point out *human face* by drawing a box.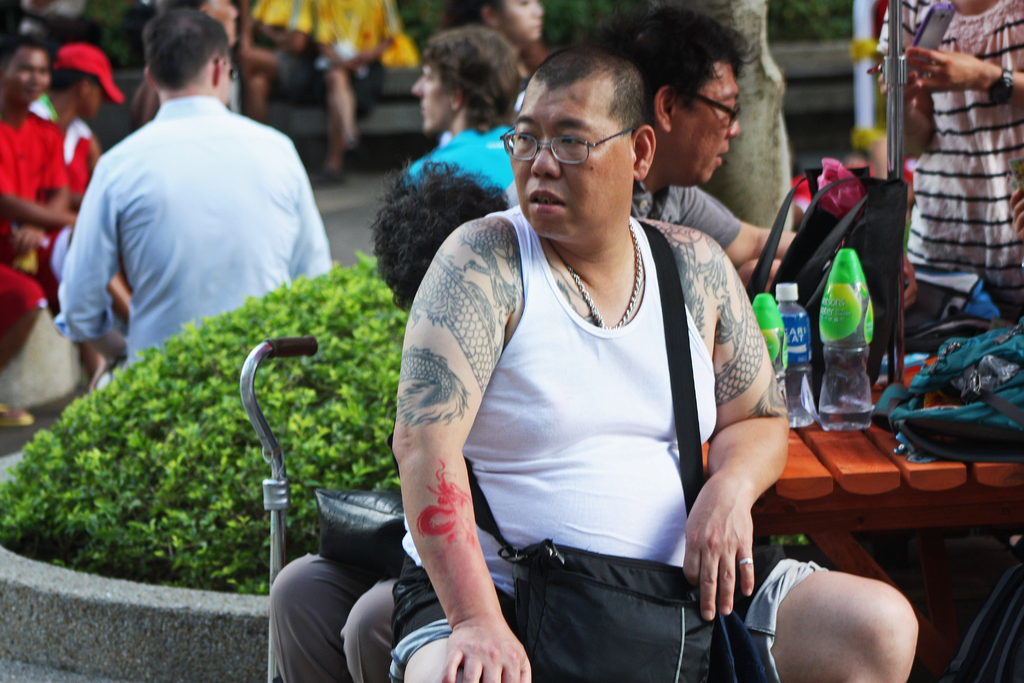
<region>407, 60, 454, 139</region>.
